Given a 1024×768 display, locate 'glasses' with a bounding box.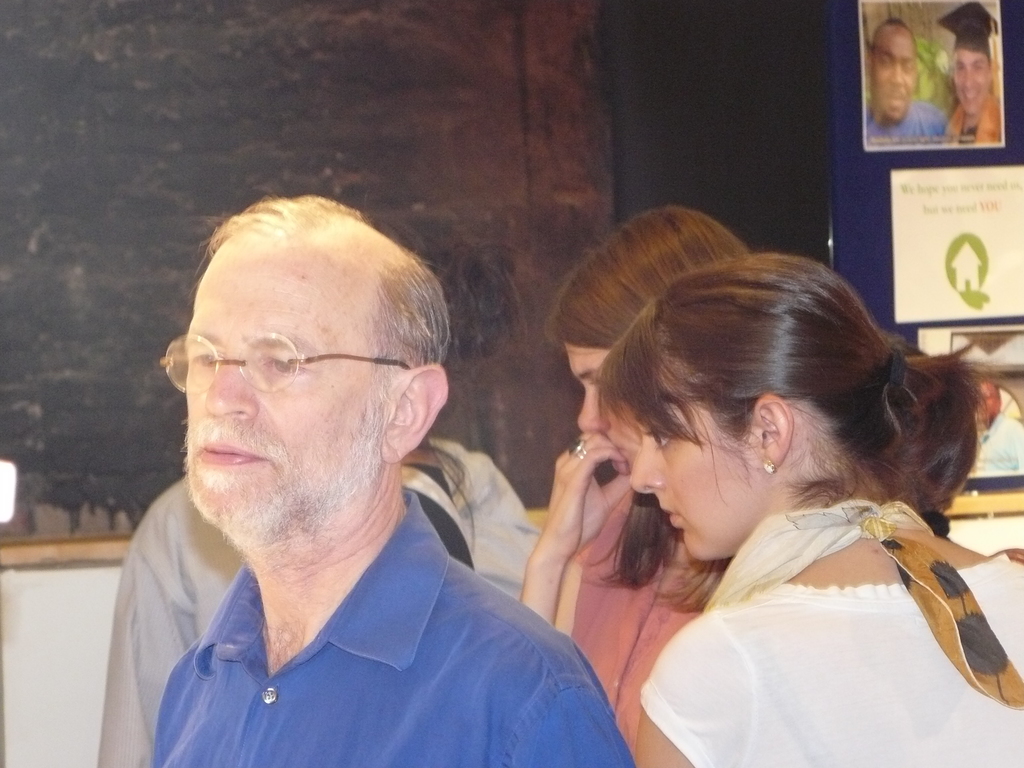
Located: 159 335 408 388.
